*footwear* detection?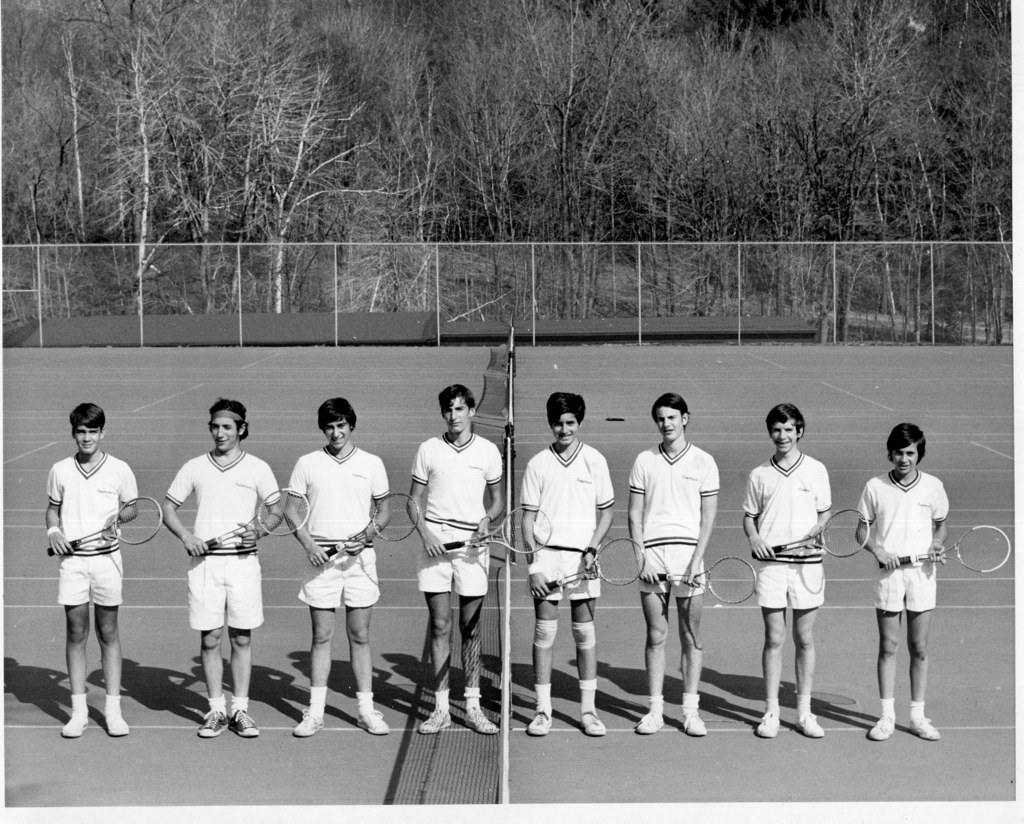
754:709:792:739
